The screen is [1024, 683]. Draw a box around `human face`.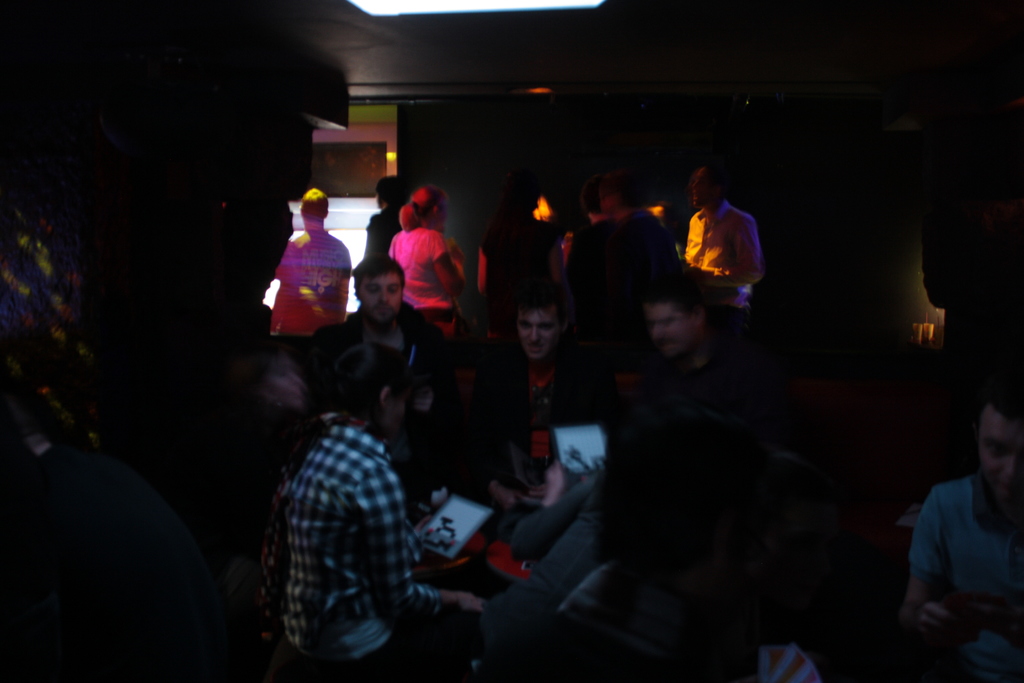
519,313,561,359.
